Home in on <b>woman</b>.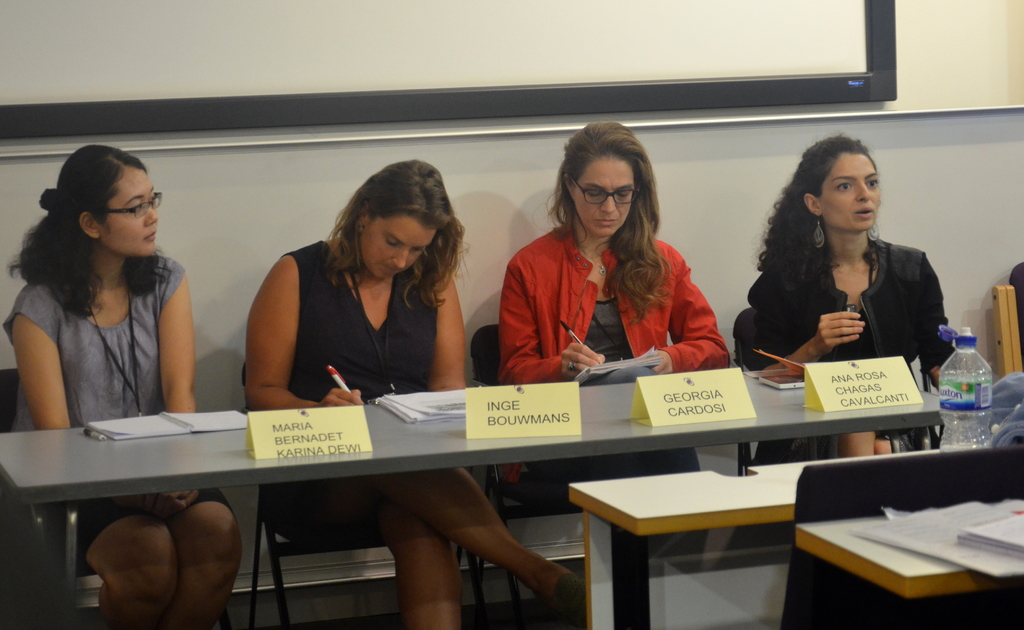
Homed in at box=[2, 144, 245, 629].
